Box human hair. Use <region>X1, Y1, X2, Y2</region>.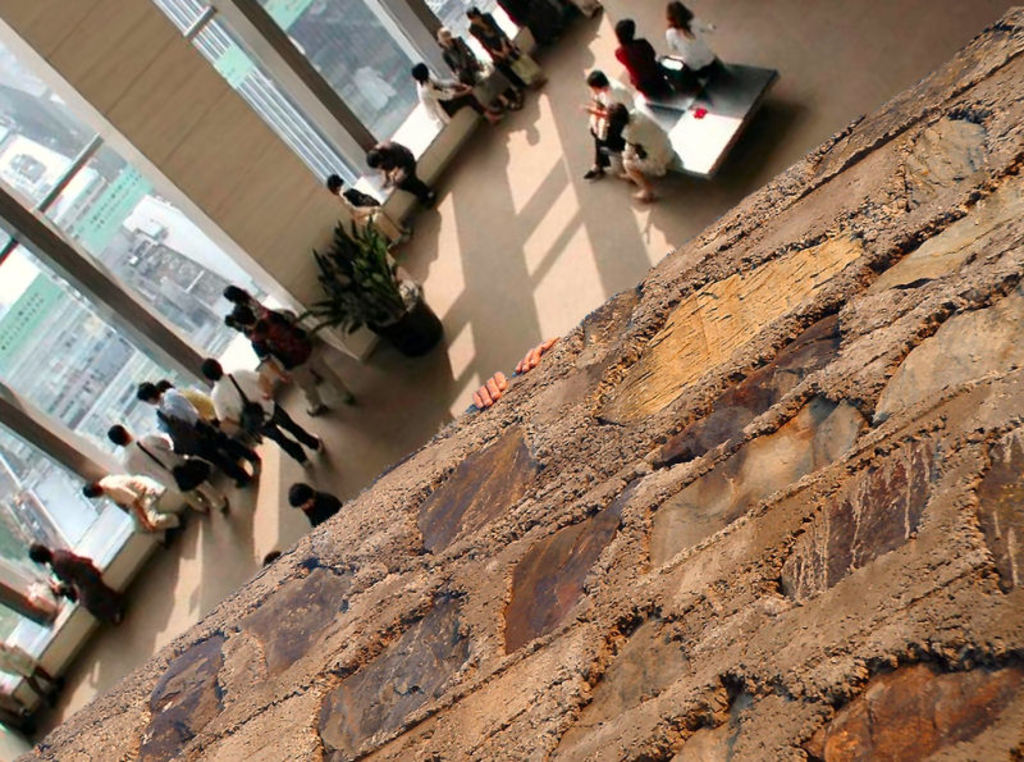
<region>133, 378, 160, 403</region>.
